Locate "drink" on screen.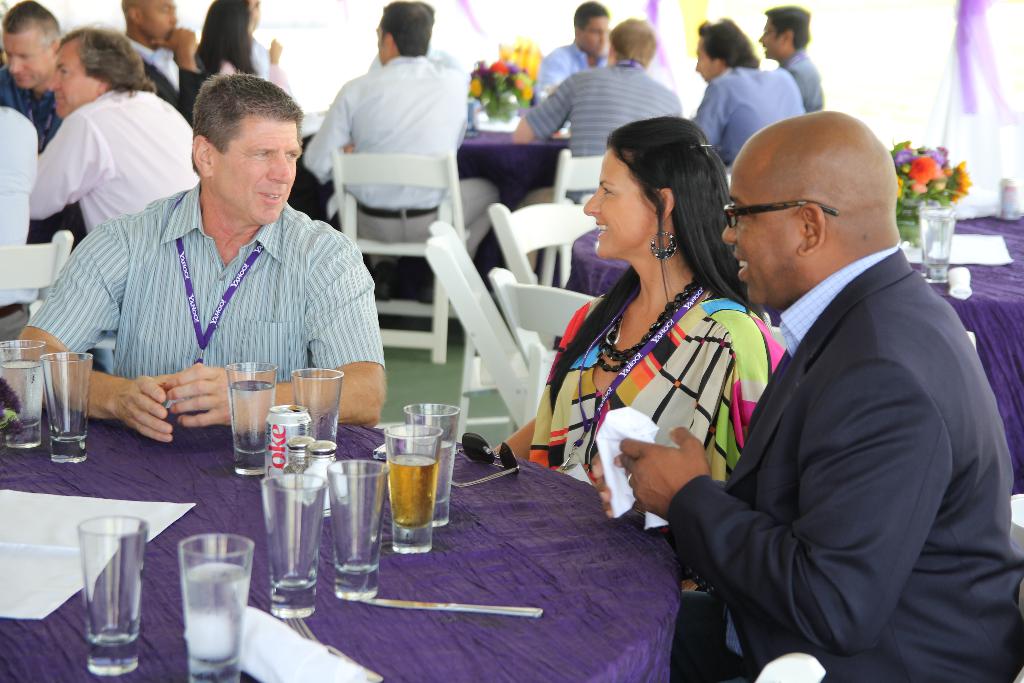
On screen at x1=372 y1=407 x2=450 y2=545.
